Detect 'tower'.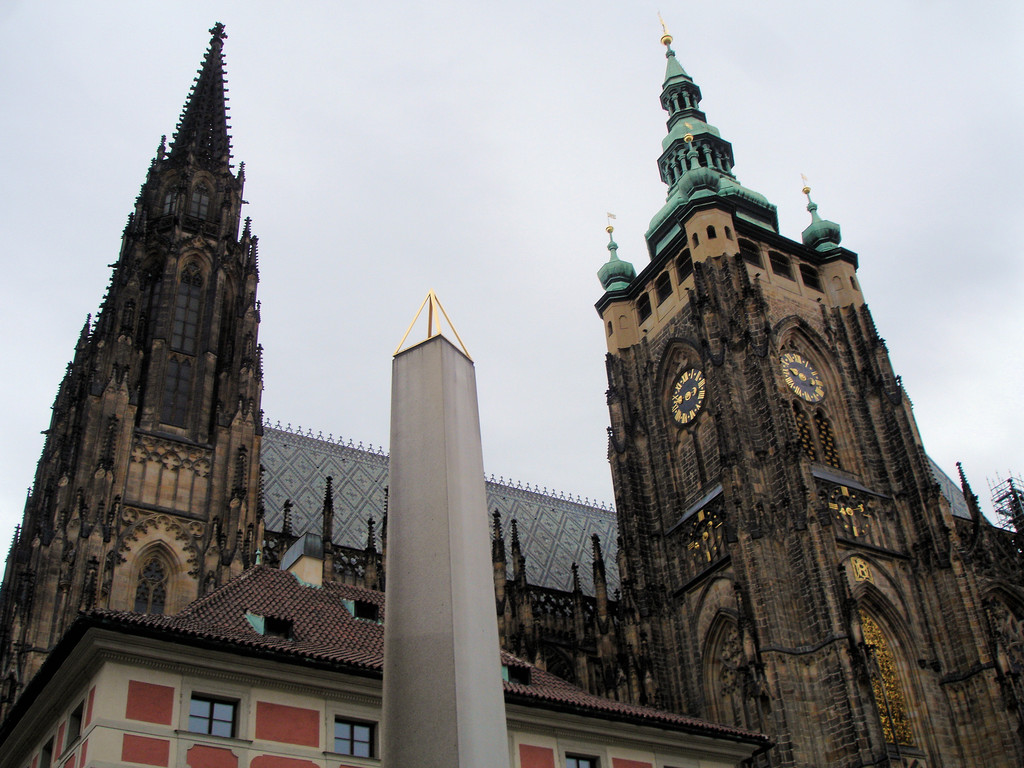
Detected at <box>565,34,979,718</box>.
